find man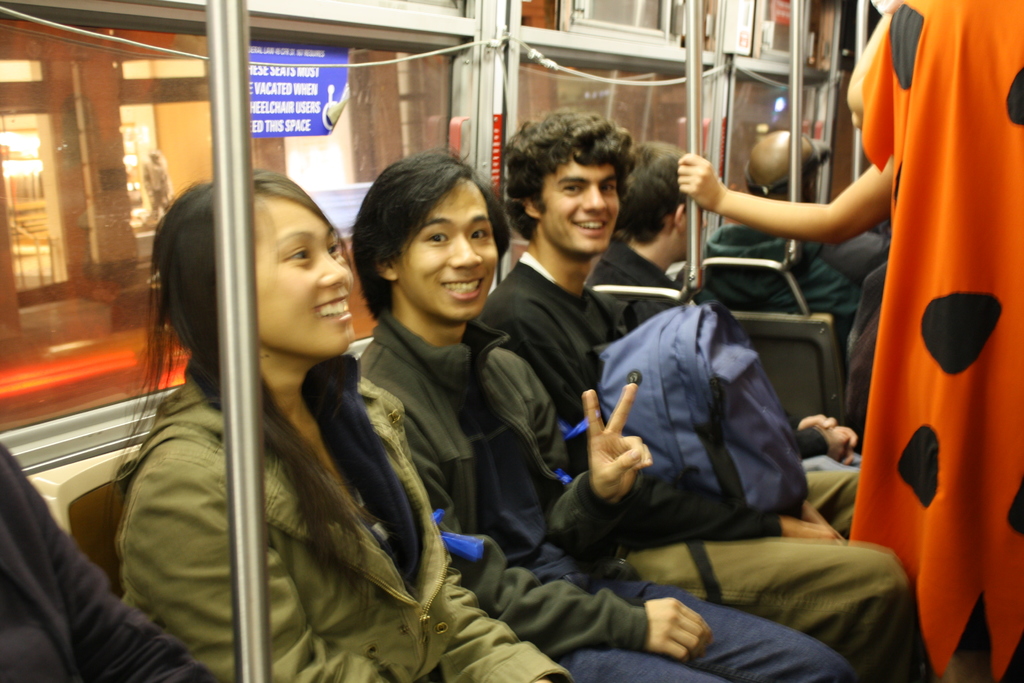
(left=476, top=104, right=917, bottom=682)
